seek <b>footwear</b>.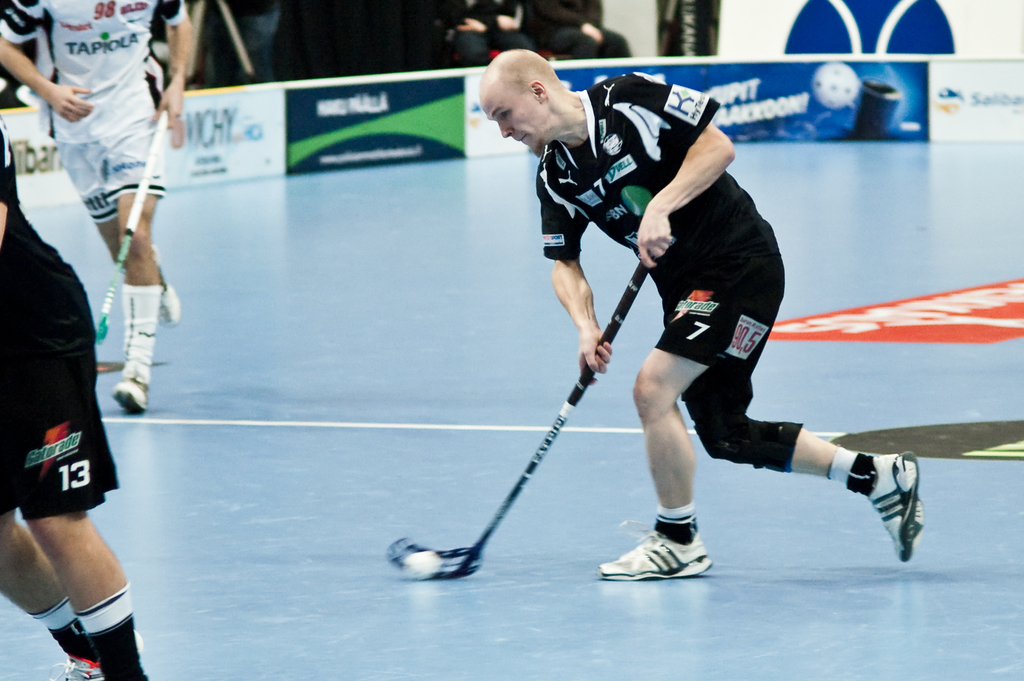
(x1=108, y1=377, x2=148, y2=416).
